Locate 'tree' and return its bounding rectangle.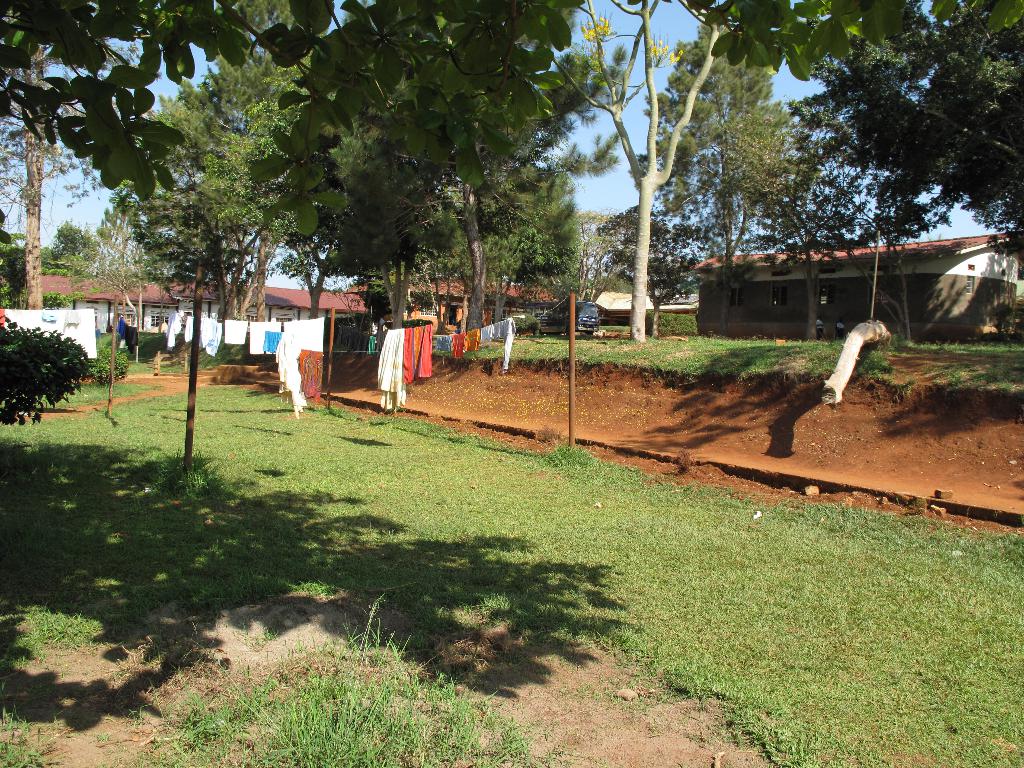
<region>788, 0, 1021, 338</region>.
